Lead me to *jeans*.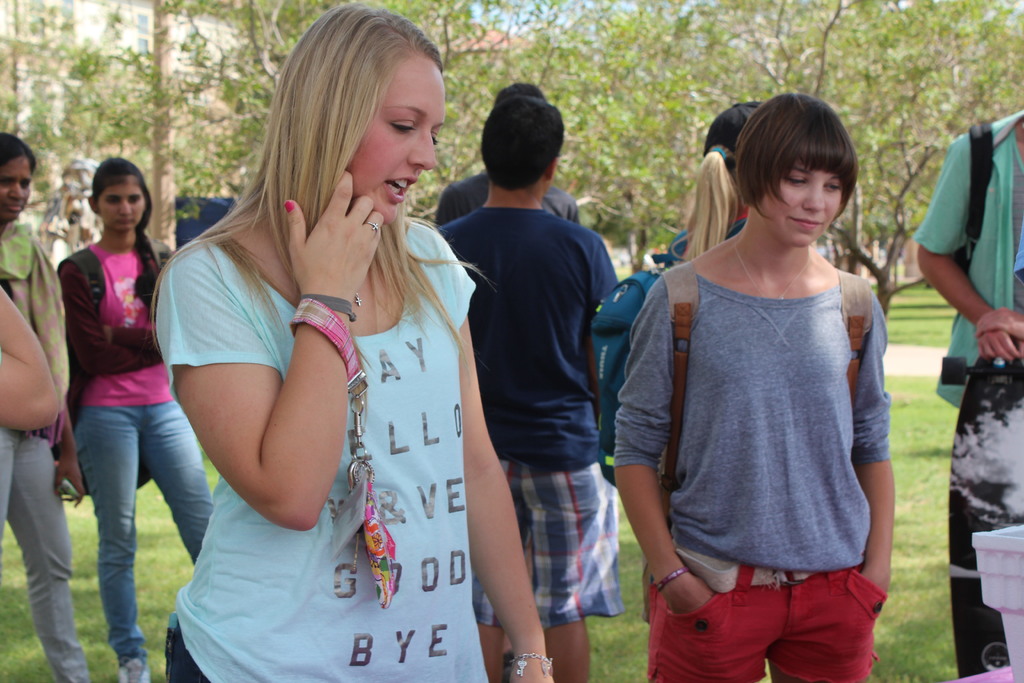
Lead to select_region(51, 395, 203, 636).
